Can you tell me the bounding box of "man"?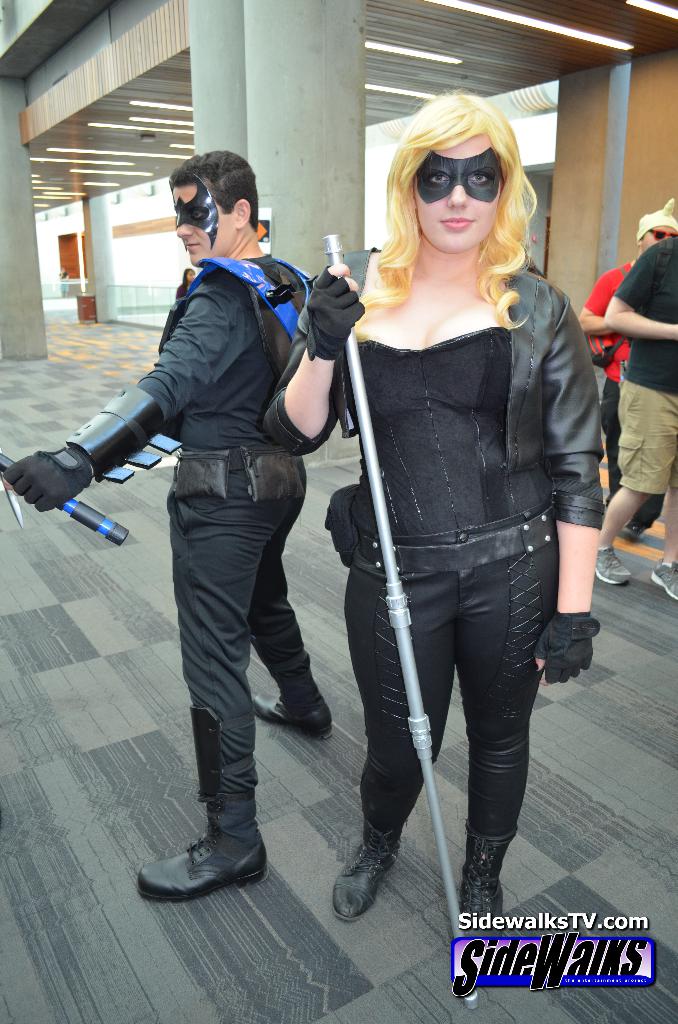
x1=602 y1=229 x2=677 y2=616.
